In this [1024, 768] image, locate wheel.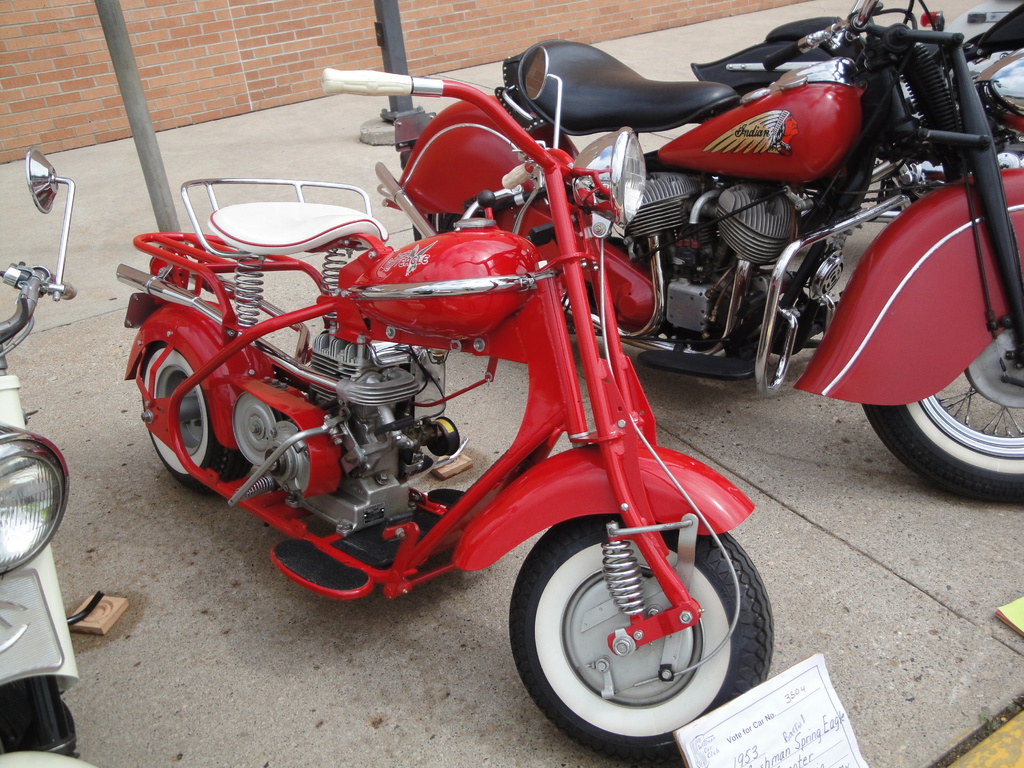
Bounding box: bbox=[861, 383, 1023, 516].
